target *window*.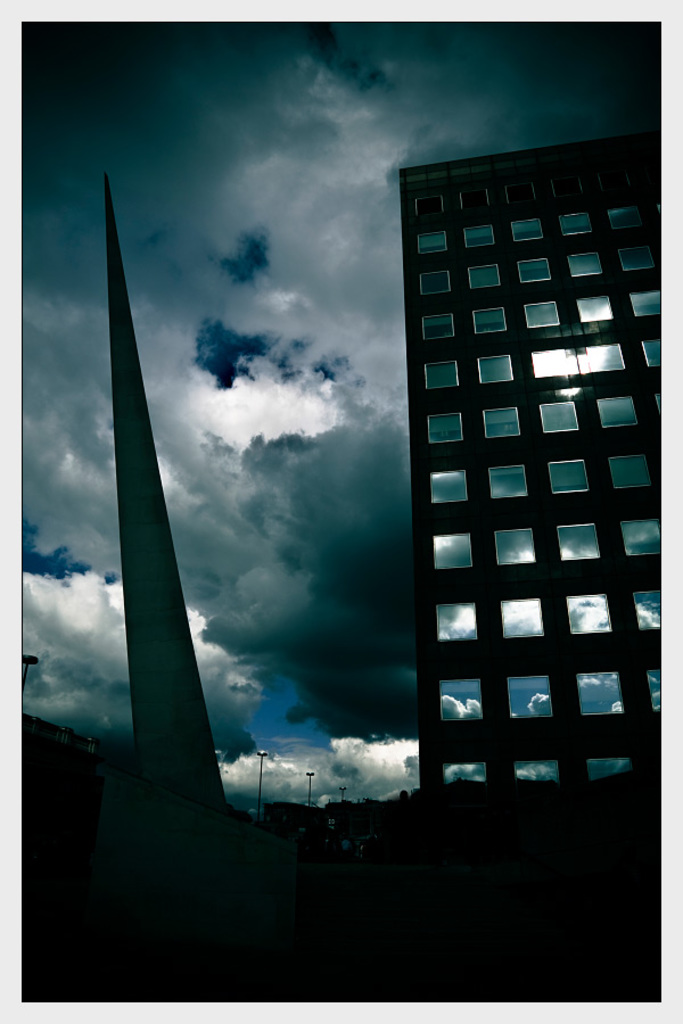
Target region: (left=426, top=304, right=456, bottom=333).
